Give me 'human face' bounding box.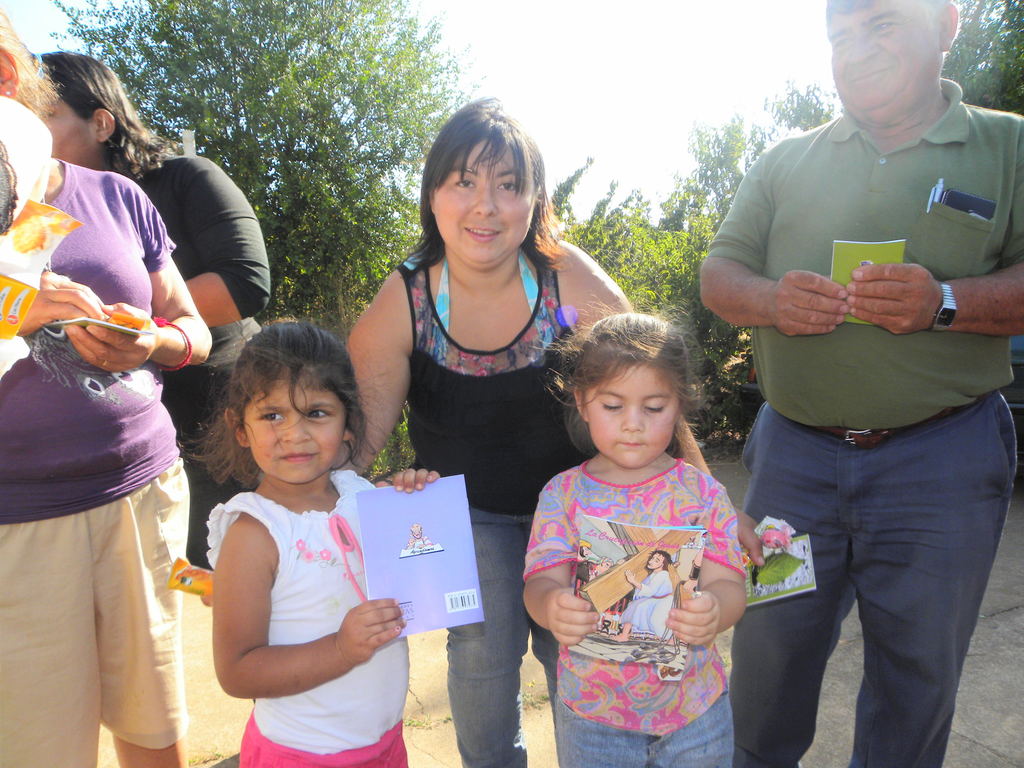
244 378 345 481.
